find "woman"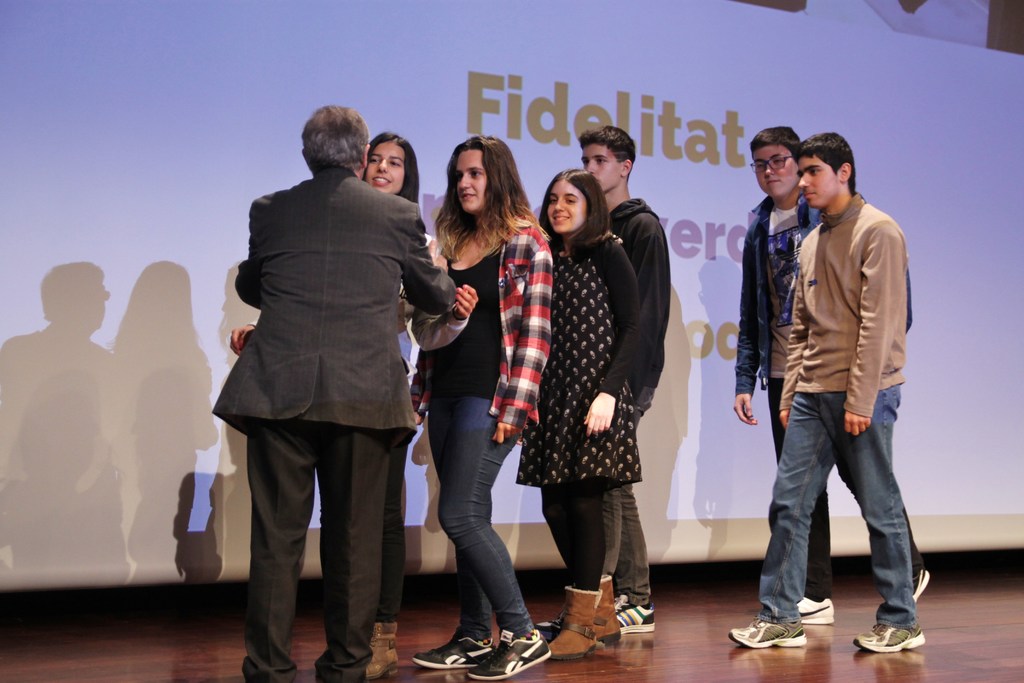
[223,129,479,682]
